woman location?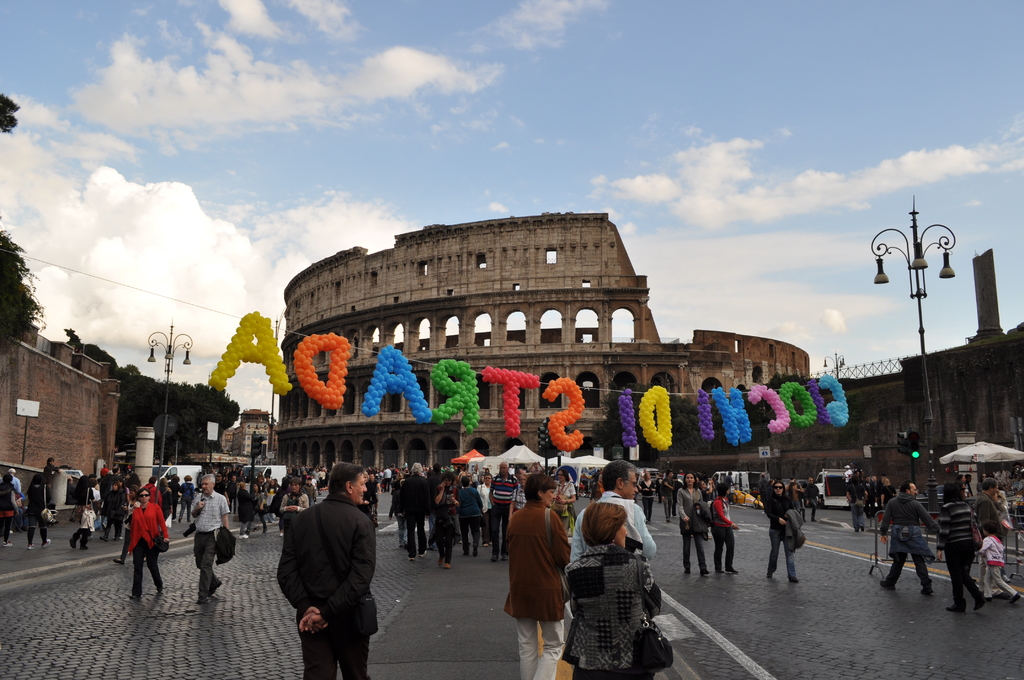
pyautogui.locateOnScreen(0, 474, 20, 546)
